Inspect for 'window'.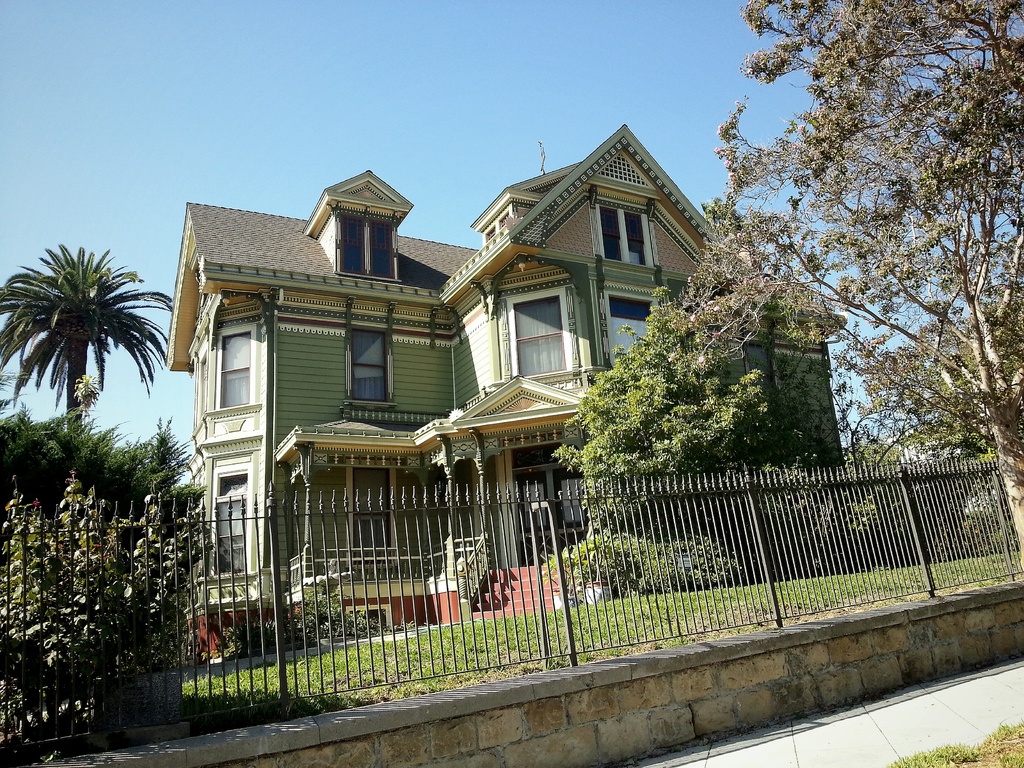
Inspection: x1=719 y1=340 x2=771 y2=378.
